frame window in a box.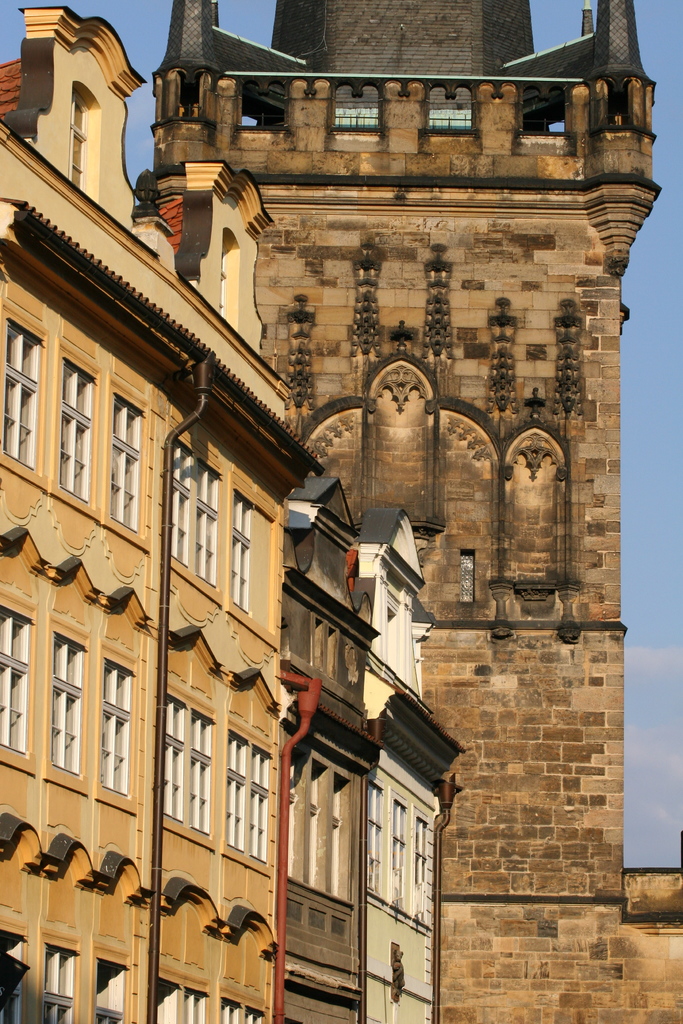
bbox=(40, 941, 80, 1023).
